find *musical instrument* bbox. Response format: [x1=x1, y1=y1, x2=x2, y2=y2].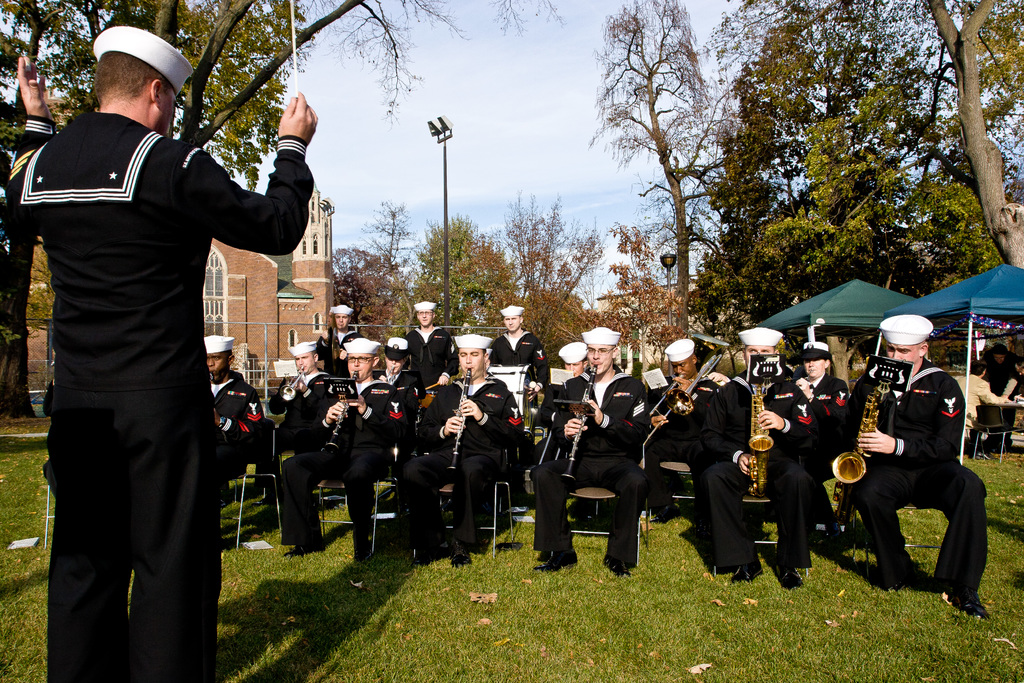
[x1=324, y1=319, x2=343, y2=361].
